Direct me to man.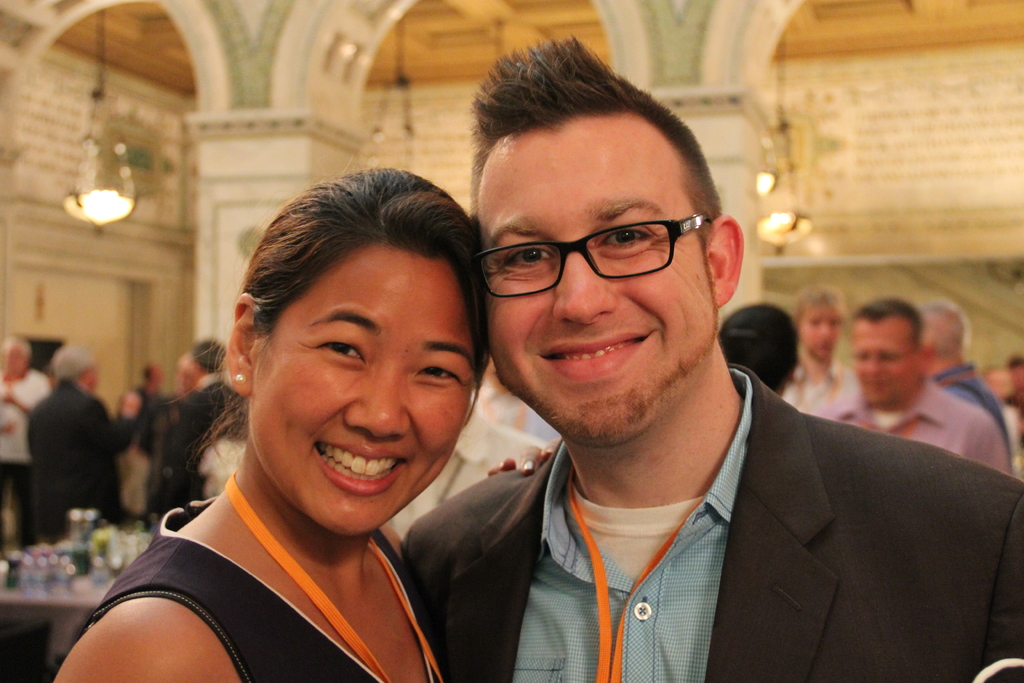
Direction: rect(150, 340, 250, 531).
